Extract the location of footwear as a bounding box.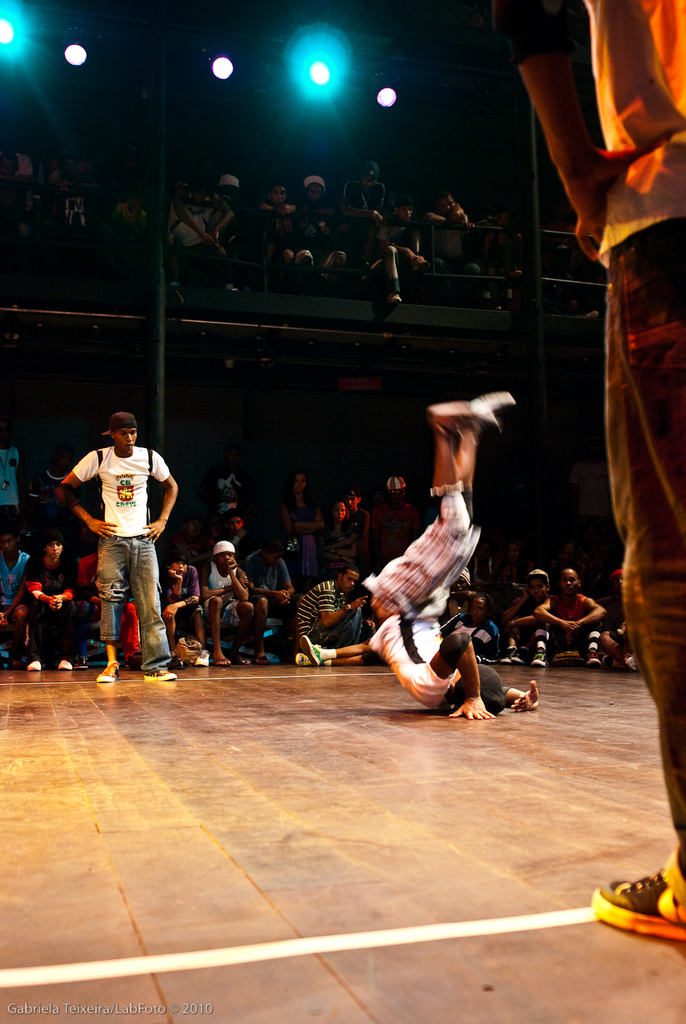
93/662/120/681.
